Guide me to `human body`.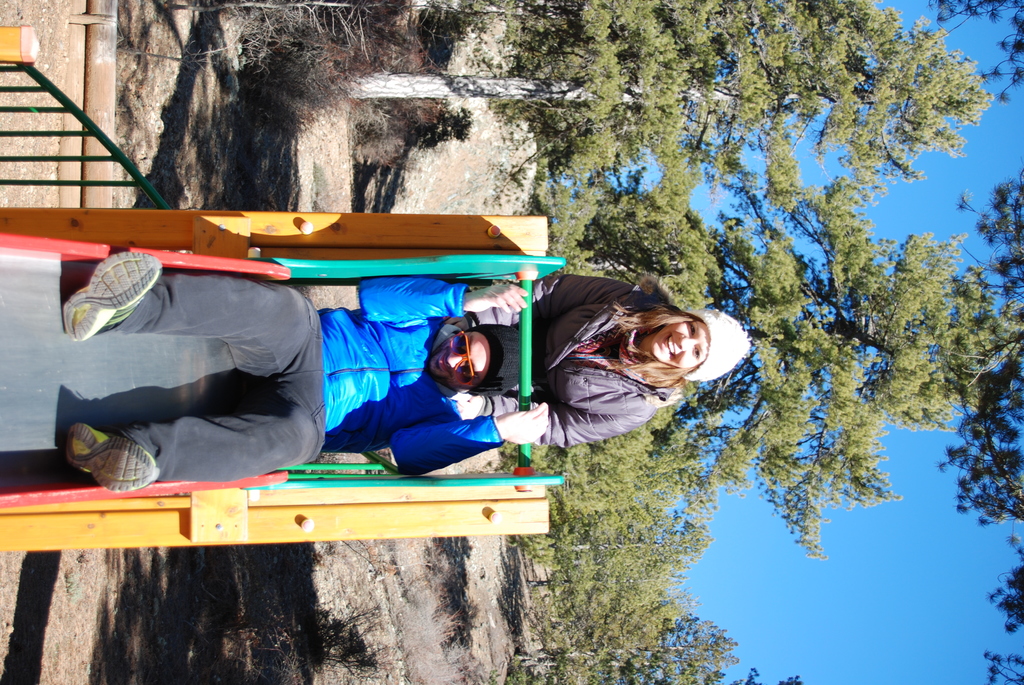
Guidance: crop(475, 274, 664, 446).
